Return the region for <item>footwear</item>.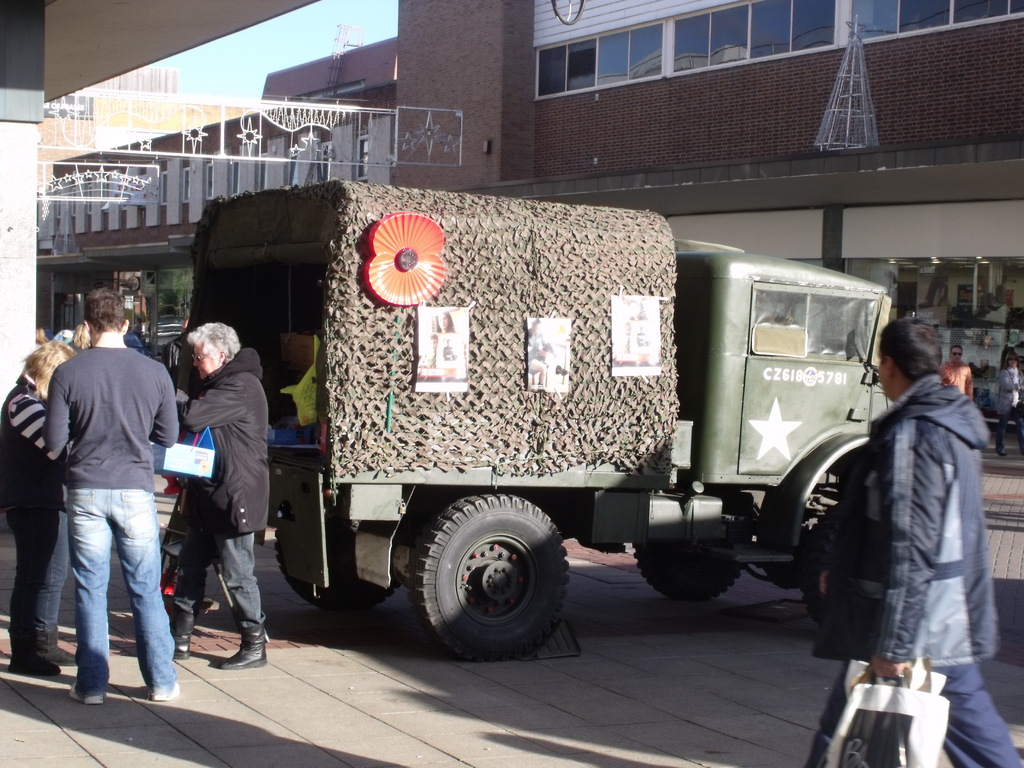
[30, 626, 78, 666].
